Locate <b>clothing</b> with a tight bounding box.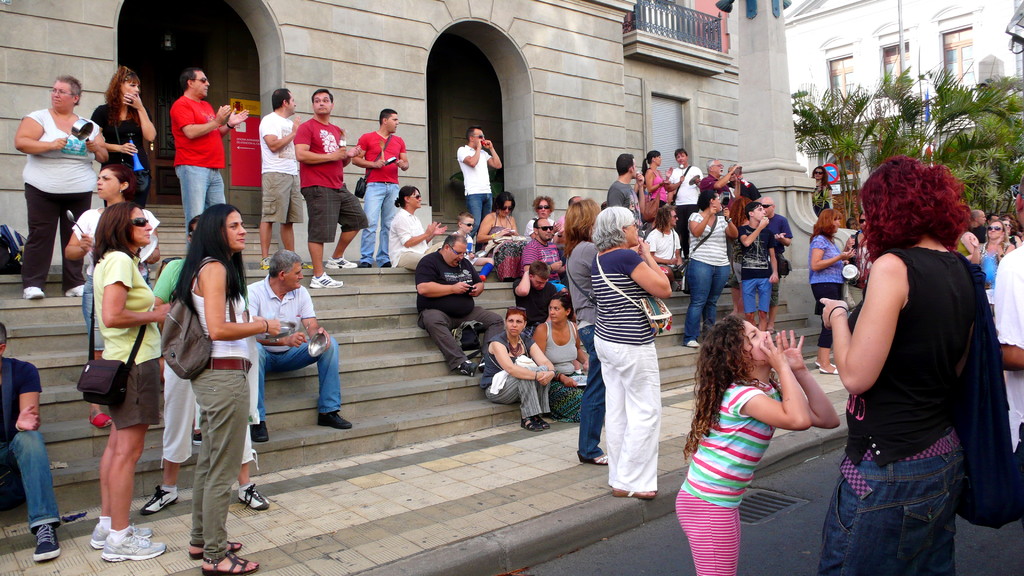
(486,227,528,282).
